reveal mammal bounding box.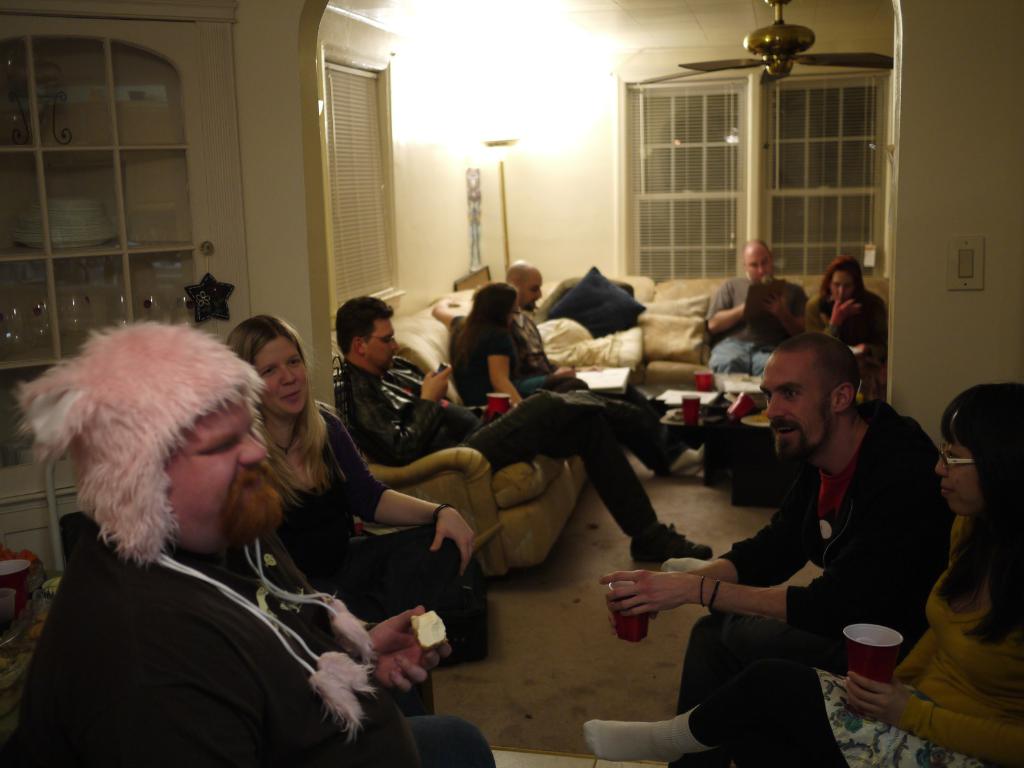
Revealed: BBox(426, 284, 576, 408).
